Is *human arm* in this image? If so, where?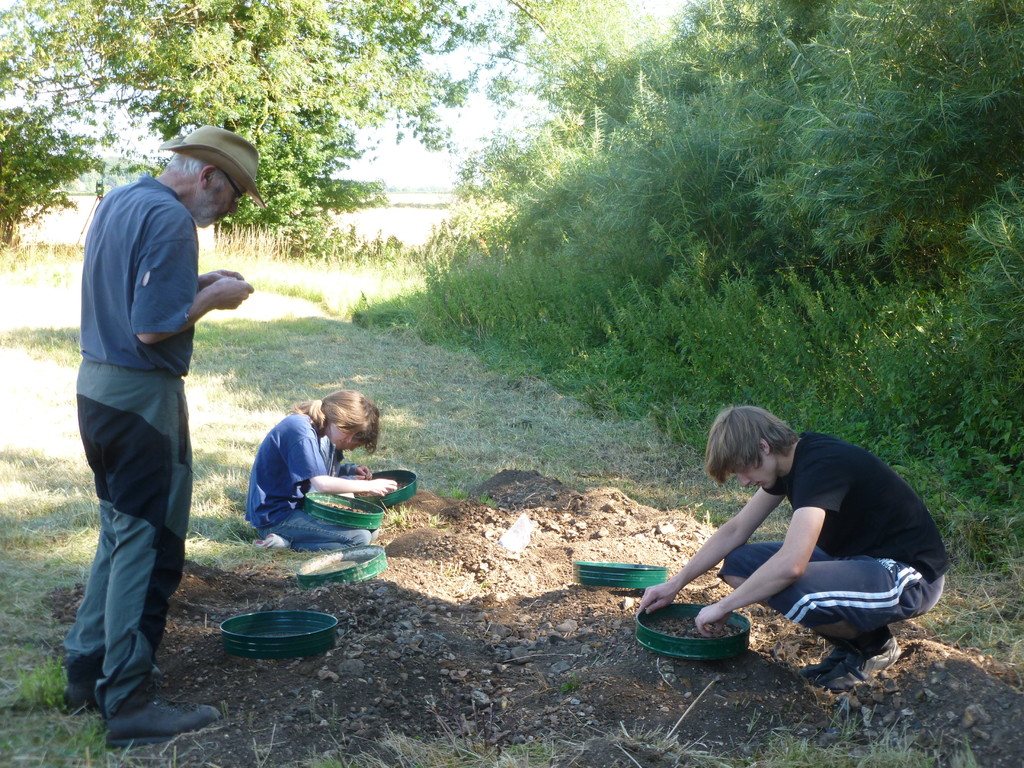
Yes, at x1=341, y1=458, x2=371, y2=483.
